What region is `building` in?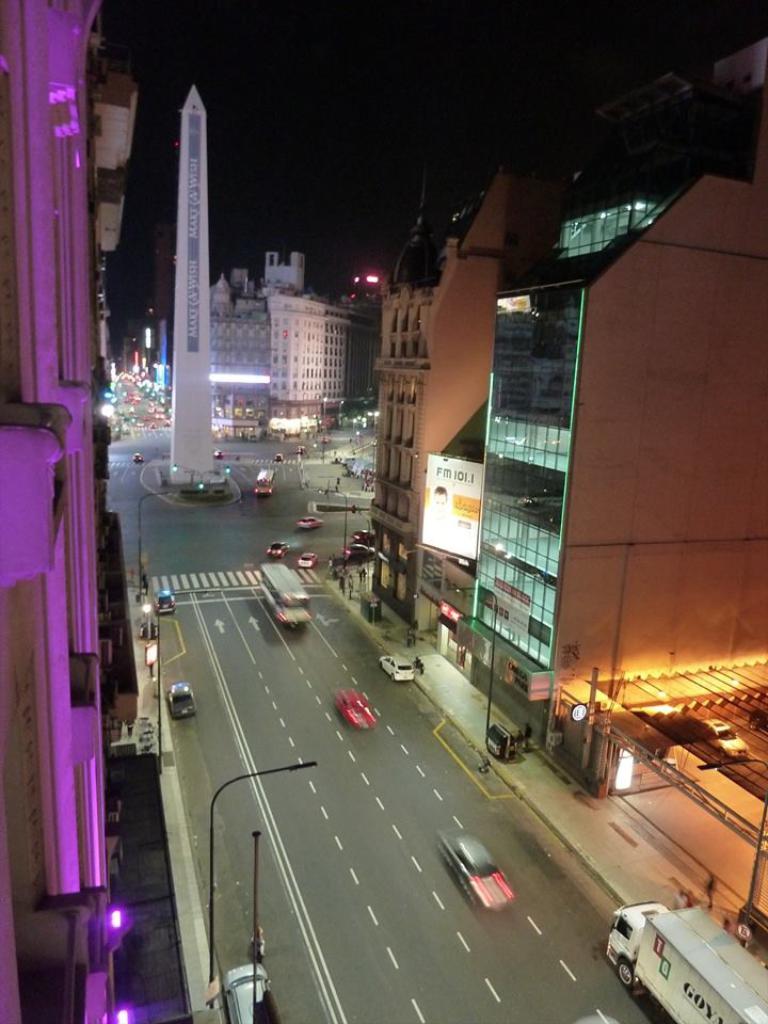
box=[0, 0, 142, 1023].
